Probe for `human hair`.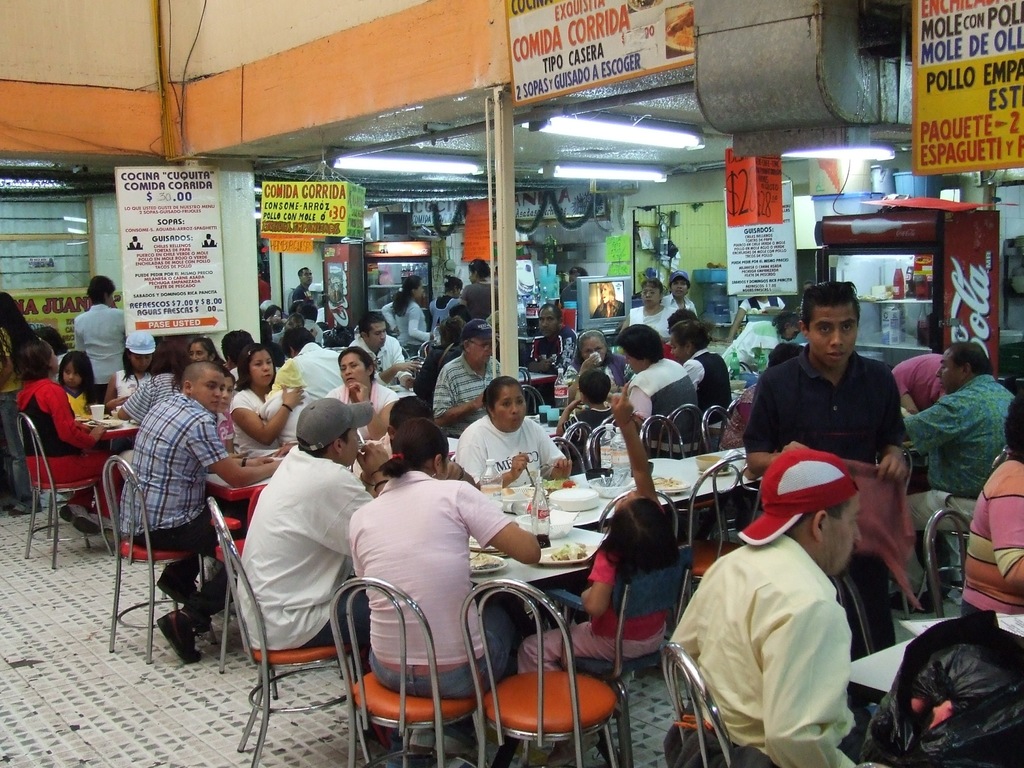
Probe result: locate(236, 346, 283, 394).
